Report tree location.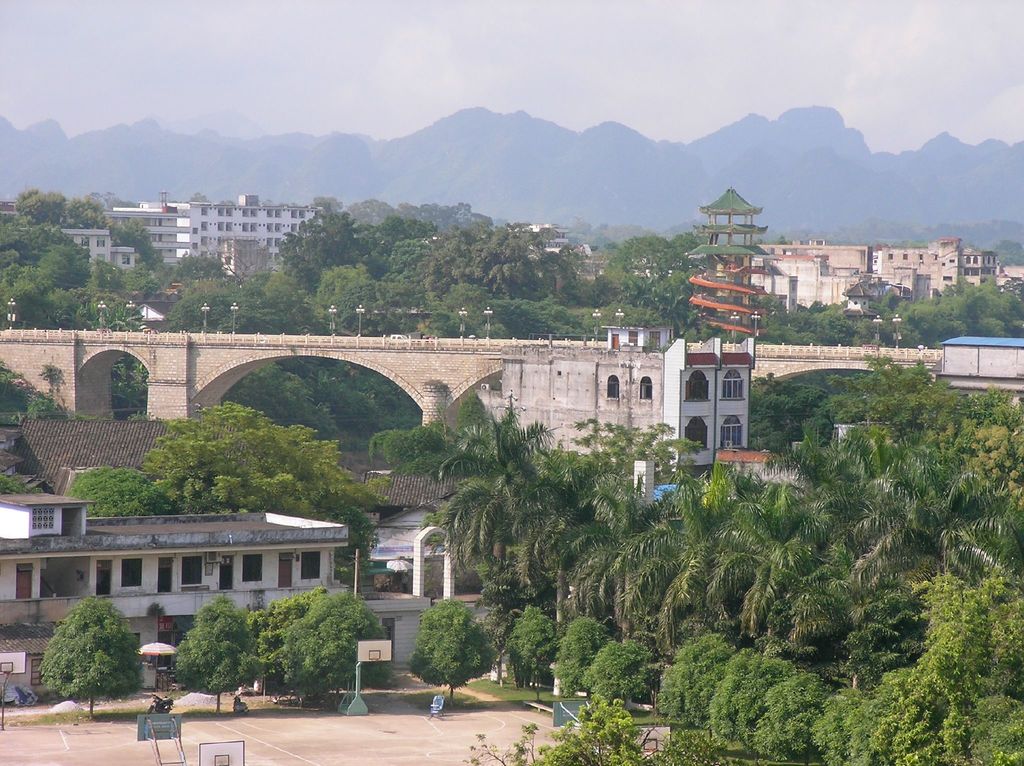
Report: bbox=[601, 240, 673, 298].
